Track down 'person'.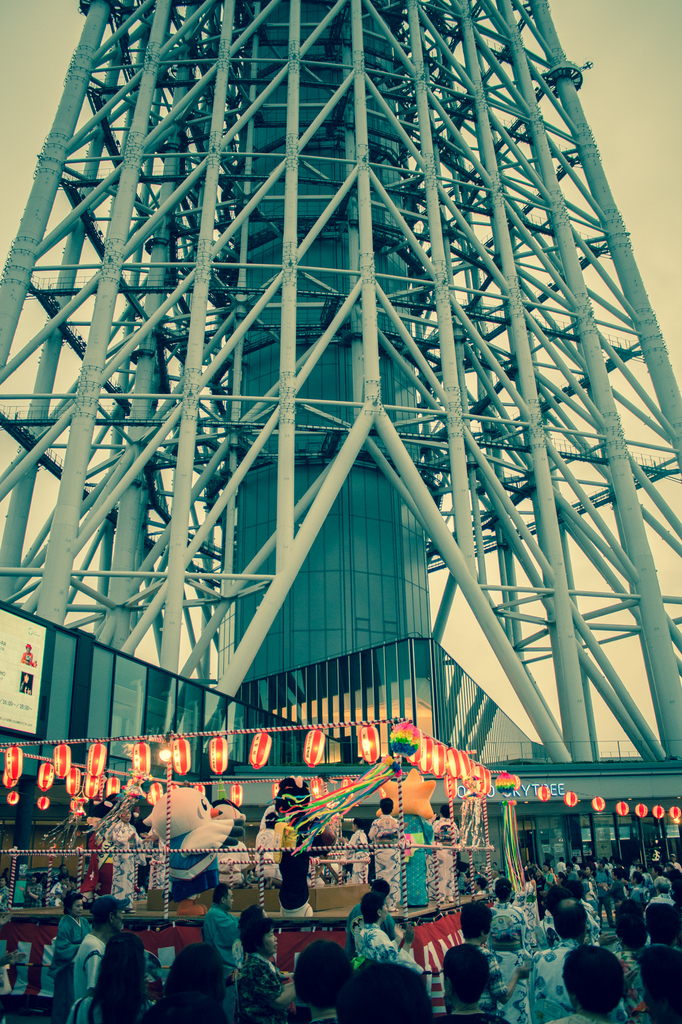
Tracked to Rect(543, 936, 628, 1023).
